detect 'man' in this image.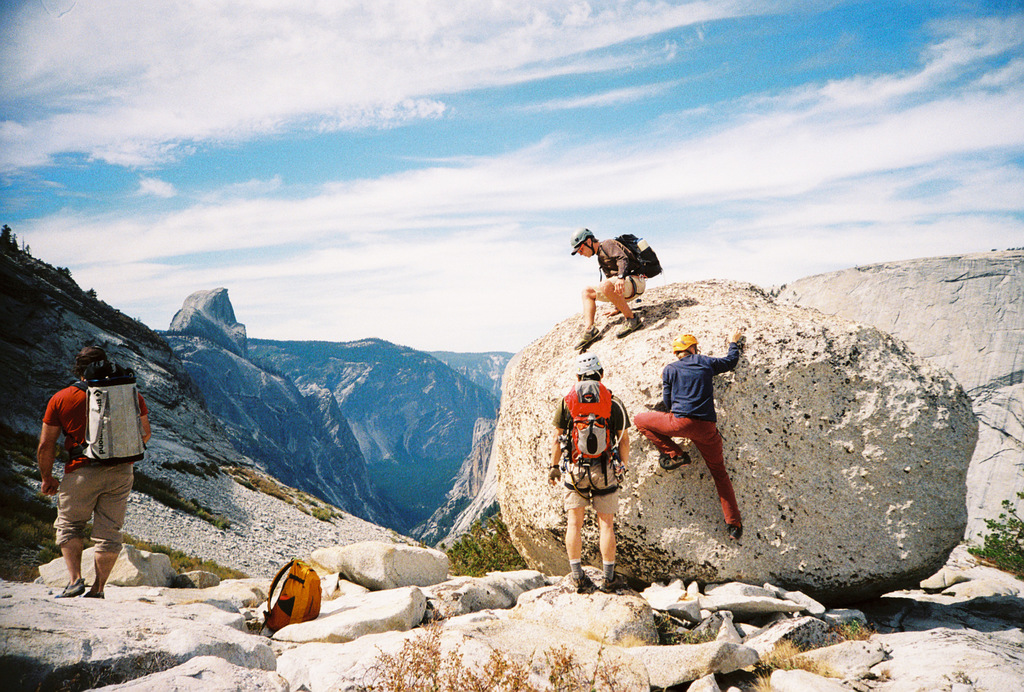
Detection: <box>545,352,630,593</box>.
